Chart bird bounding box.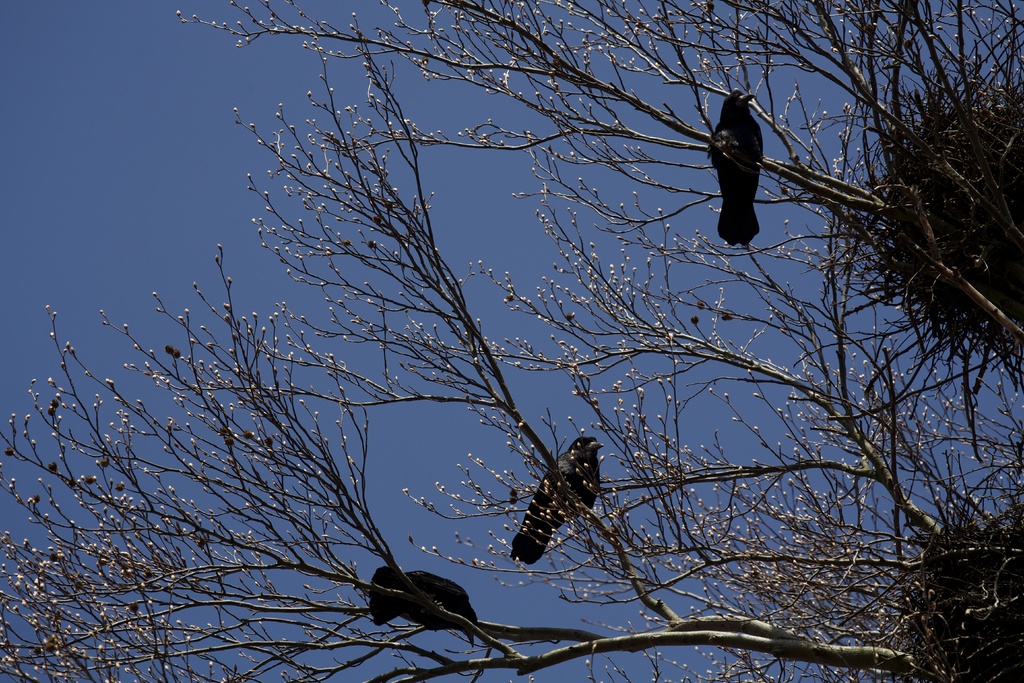
Charted: 362 562 485 647.
